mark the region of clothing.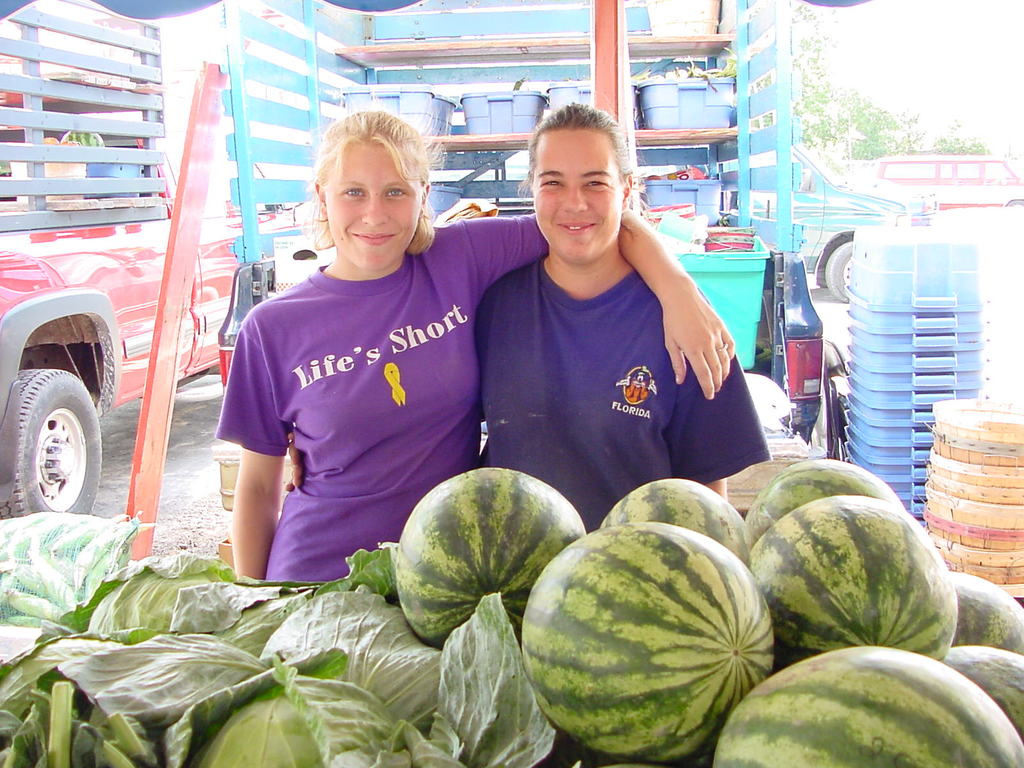
Region: detection(474, 248, 763, 525).
